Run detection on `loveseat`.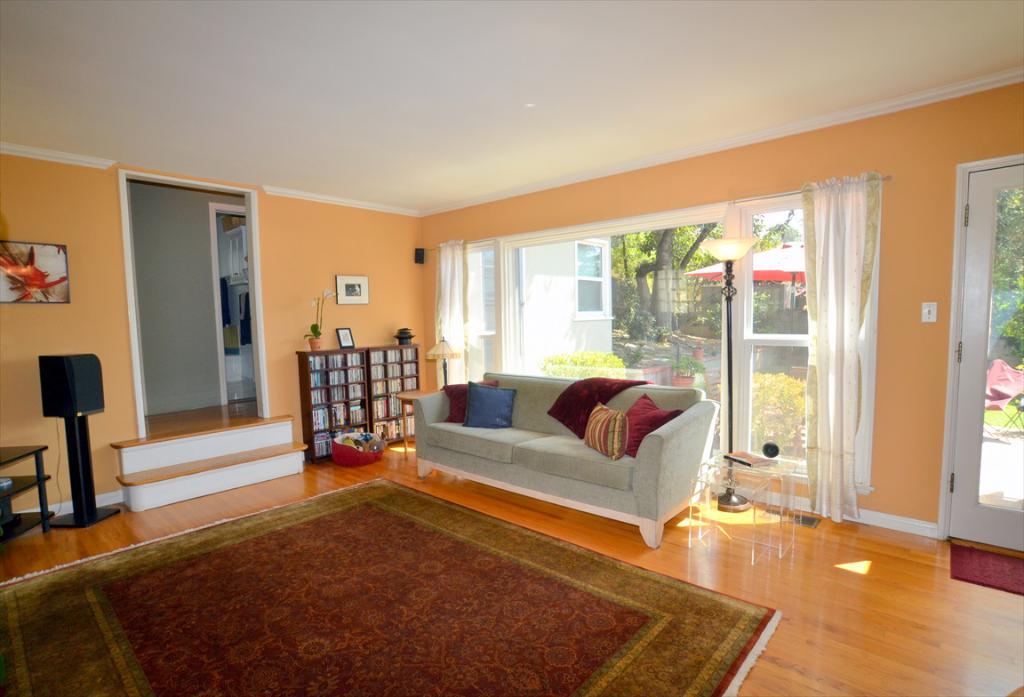
Result: pyautogui.locateOnScreen(394, 365, 728, 540).
